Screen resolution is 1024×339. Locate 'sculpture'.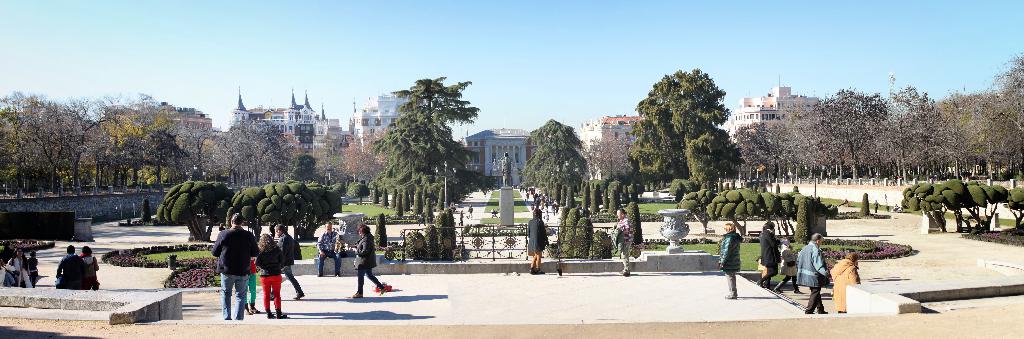
{"left": 500, "top": 154, "right": 512, "bottom": 188}.
